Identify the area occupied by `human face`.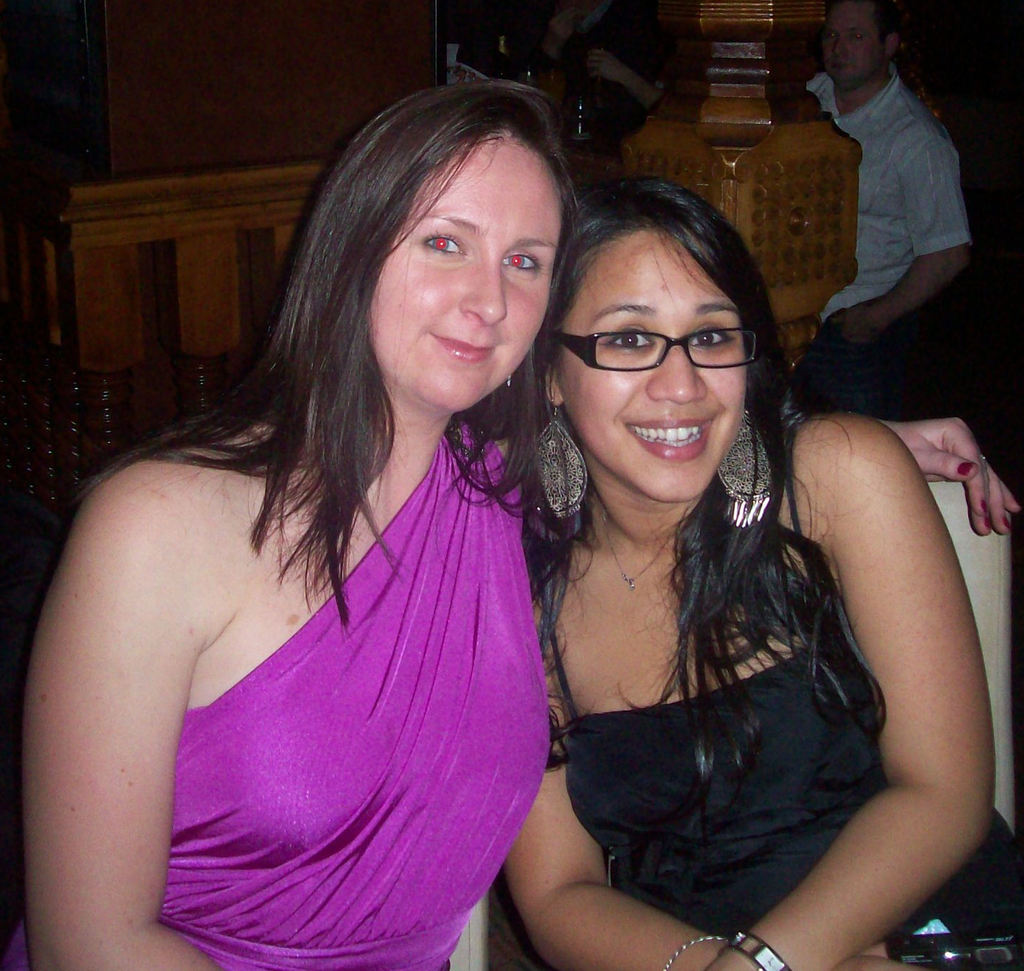
Area: box=[561, 230, 748, 504].
